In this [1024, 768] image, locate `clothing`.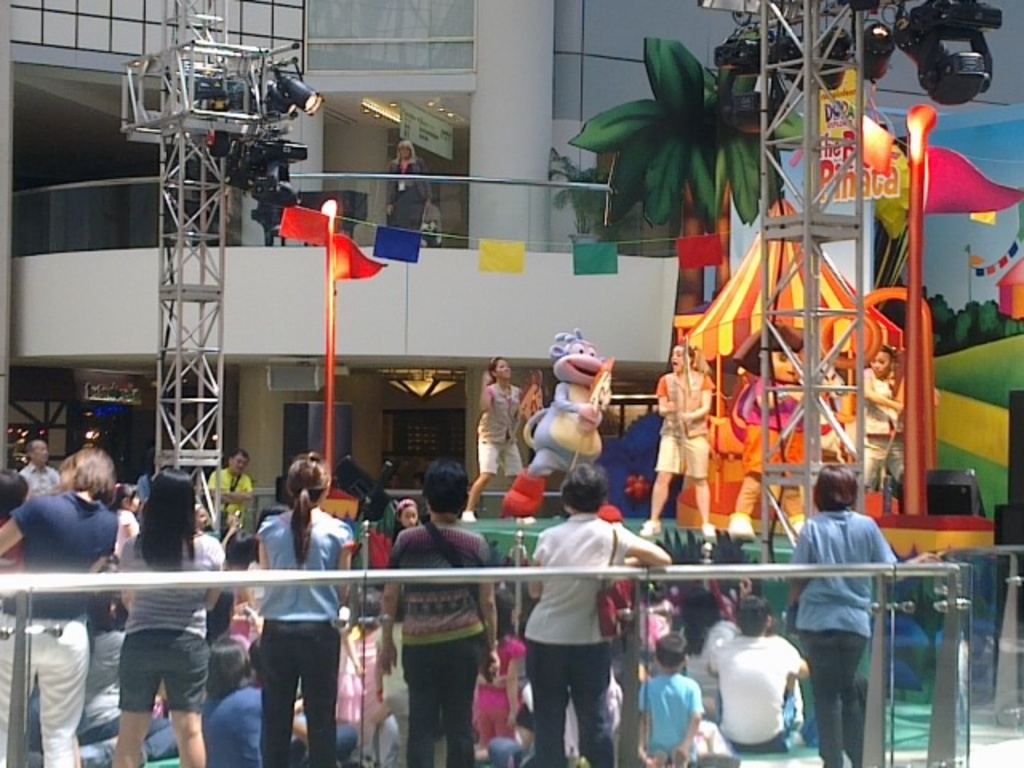
Bounding box: <region>0, 517, 27, 766</region>.
